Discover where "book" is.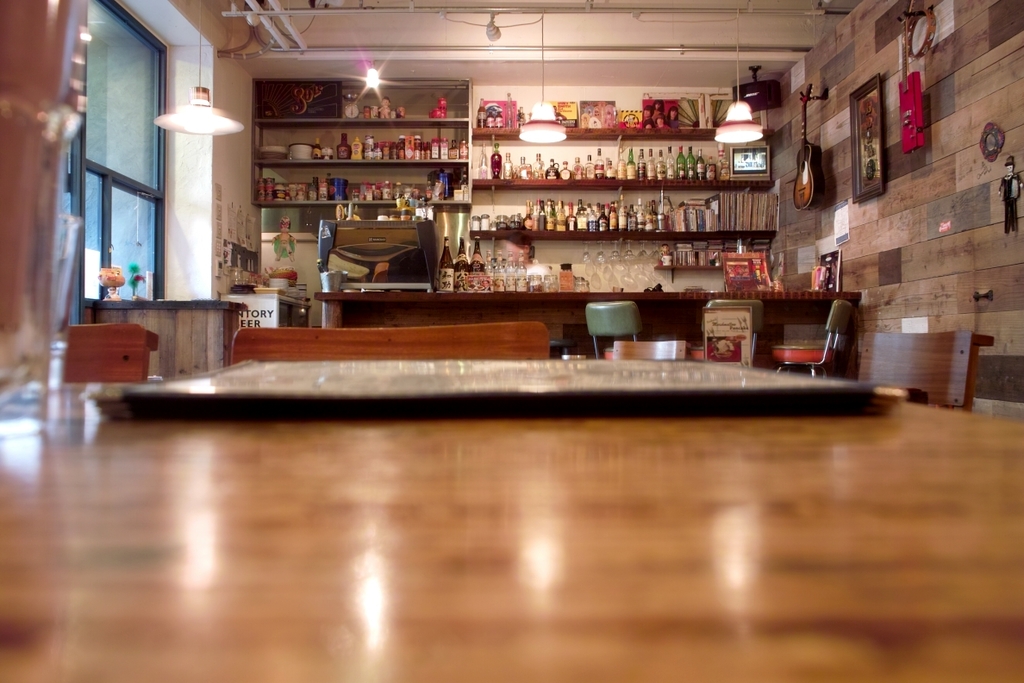
Discovered at locate(697, 309, 758, 363).
